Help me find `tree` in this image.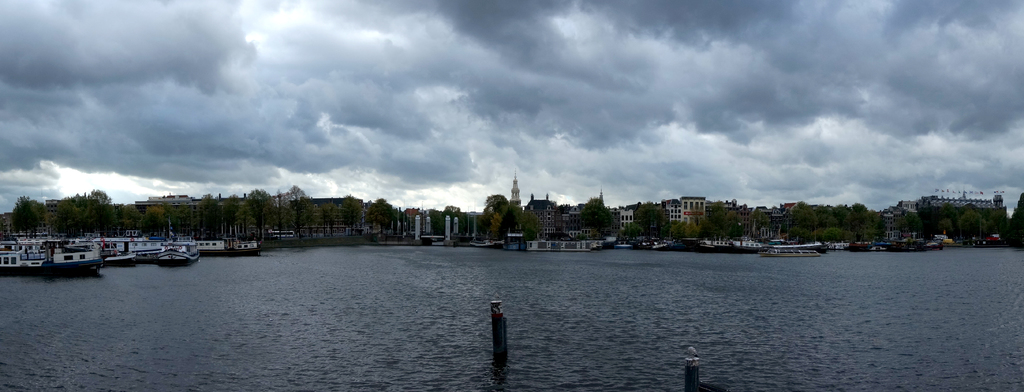
Found it: {"left": 961, "top": 208, "right": 996, "bottom": 240}.
